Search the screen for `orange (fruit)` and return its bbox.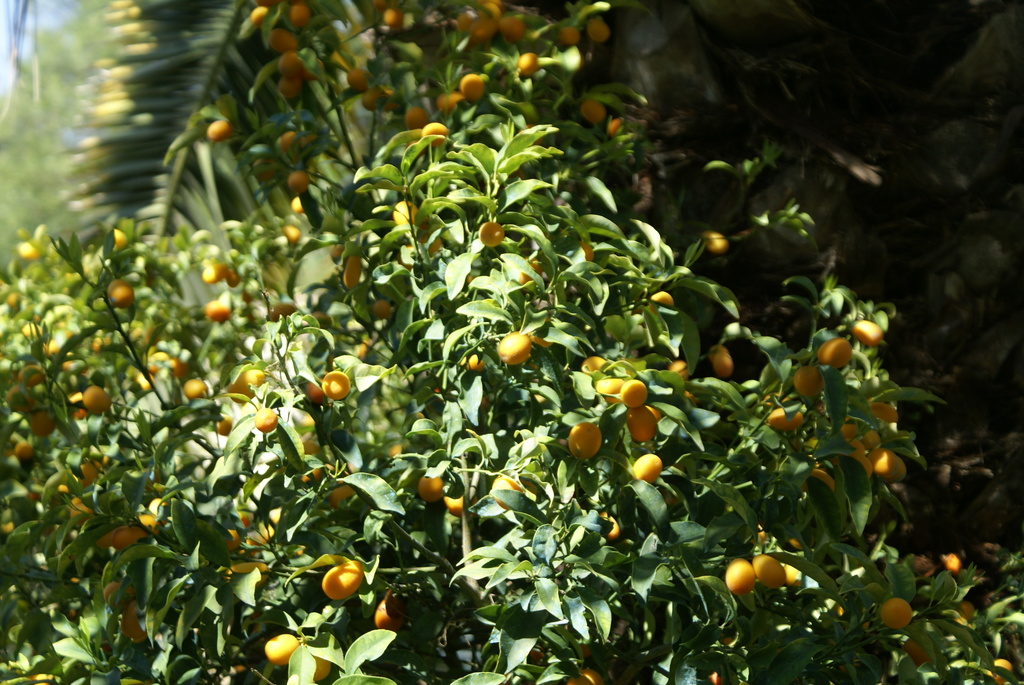
Found: 345 60 364 89.
